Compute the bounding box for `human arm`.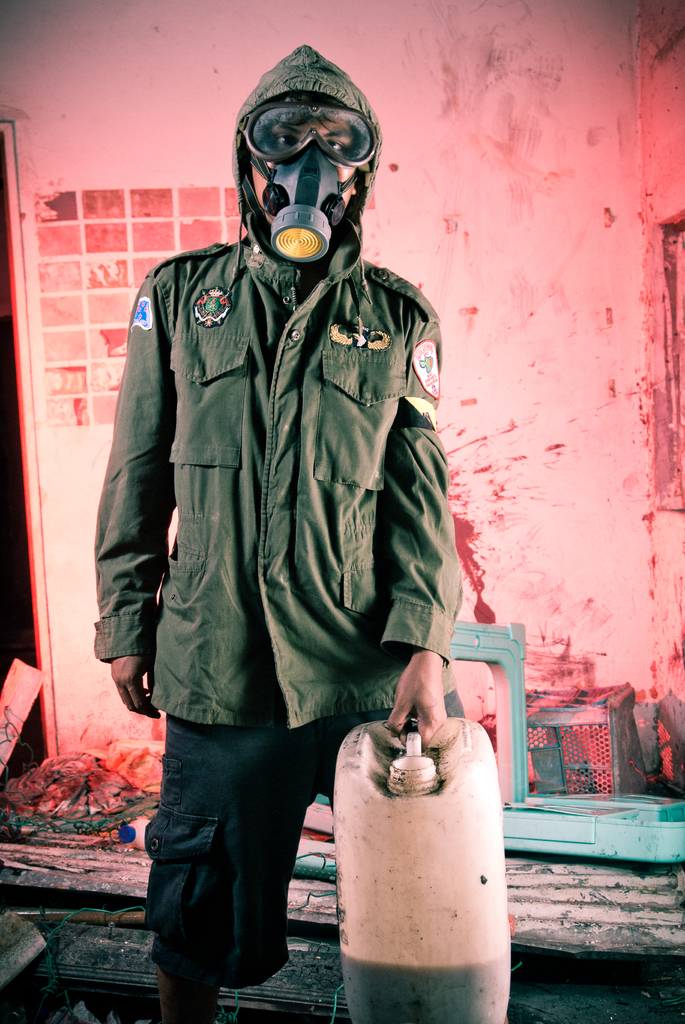
box(100, 283, 157, 715).
